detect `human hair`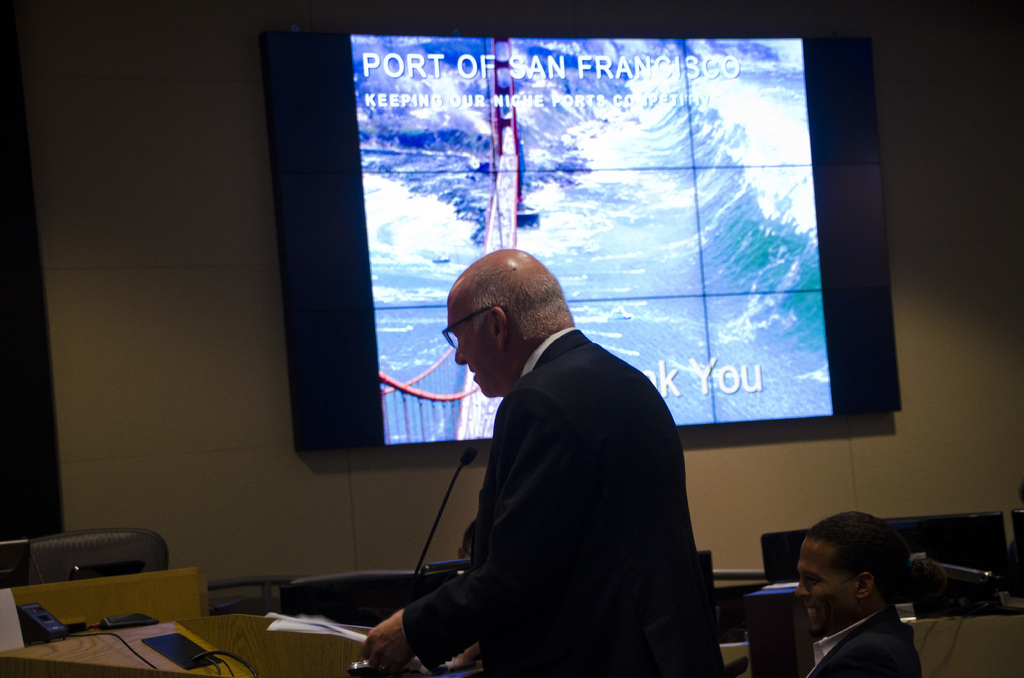
left=463, top=265, right=579, bottom=349
